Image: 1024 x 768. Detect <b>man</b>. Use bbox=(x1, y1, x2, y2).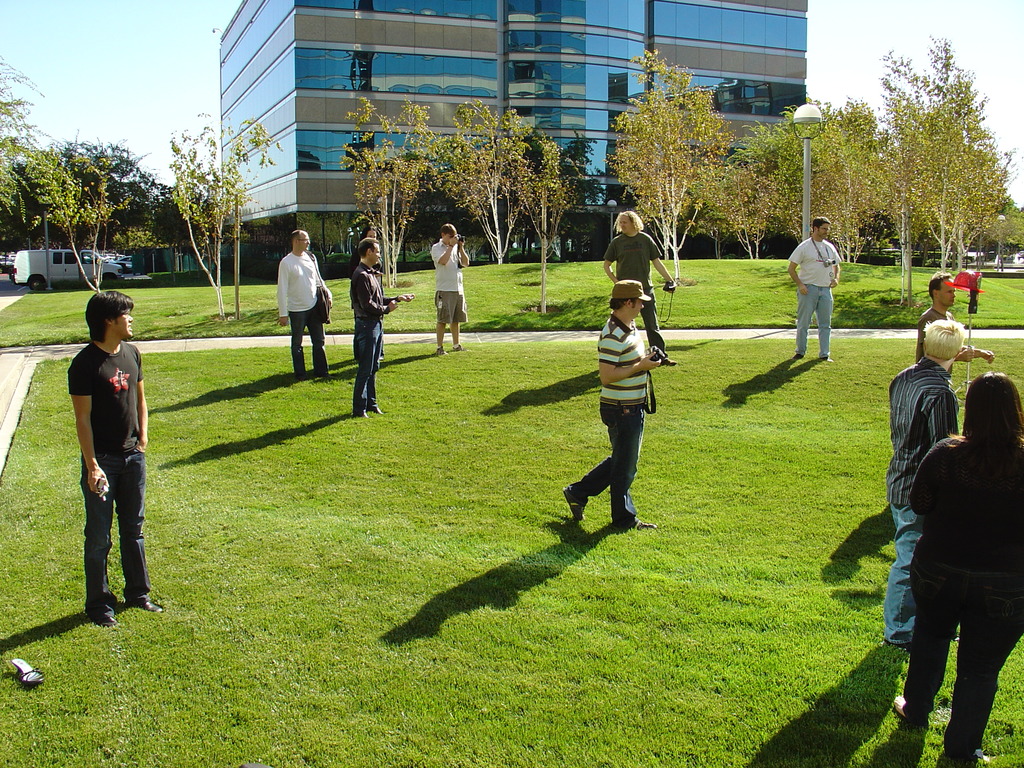
bbox=(785, 216, 843, 363).
